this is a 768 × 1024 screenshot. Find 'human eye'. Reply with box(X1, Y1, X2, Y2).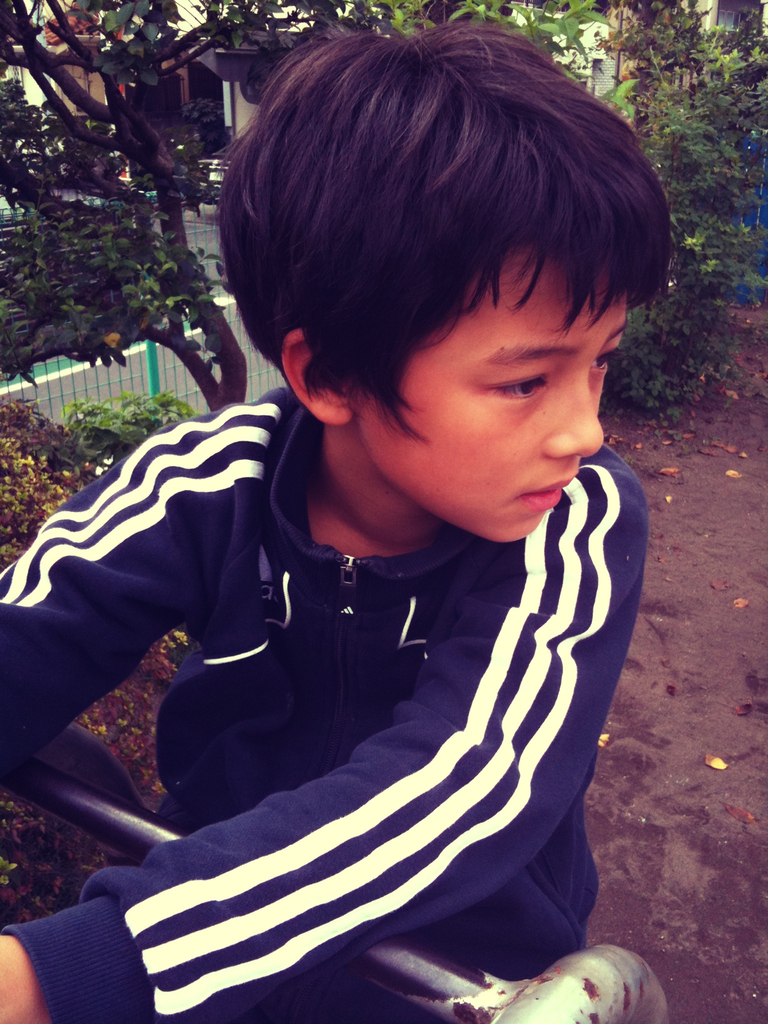
box(484, 372, 549, 409).
